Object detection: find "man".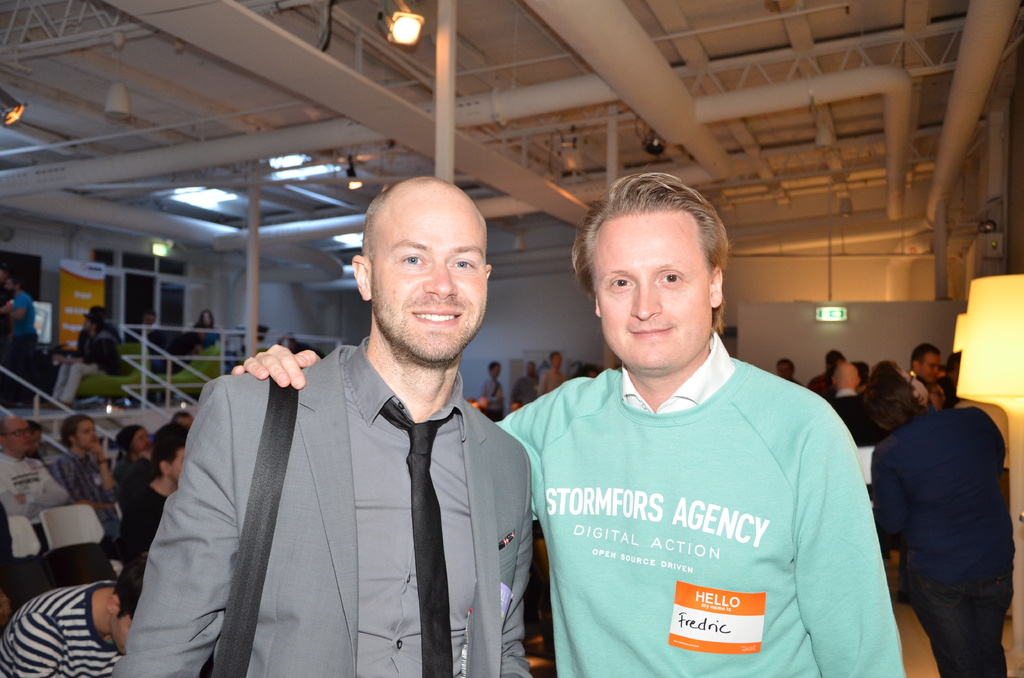
x1=539, y1=353, x2=570, y2=393.
